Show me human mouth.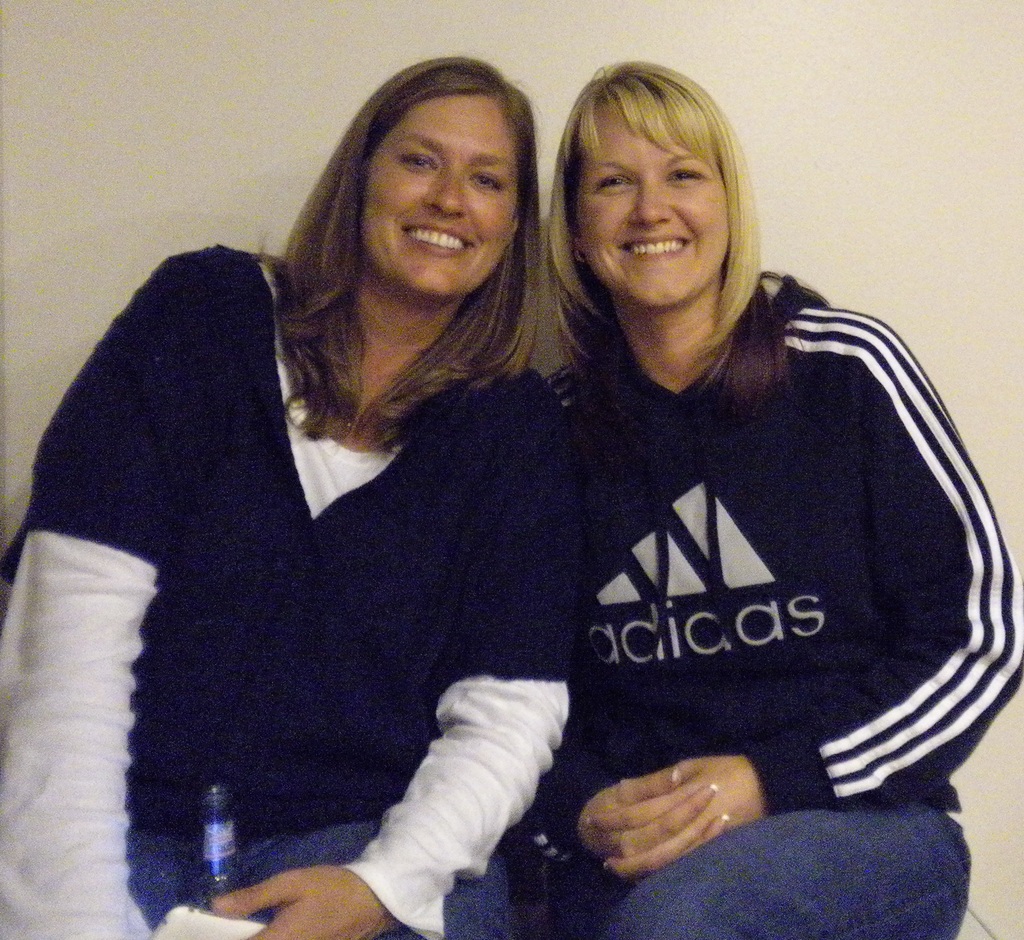
human mouth is here: <box>611,231,695,260</box>.
